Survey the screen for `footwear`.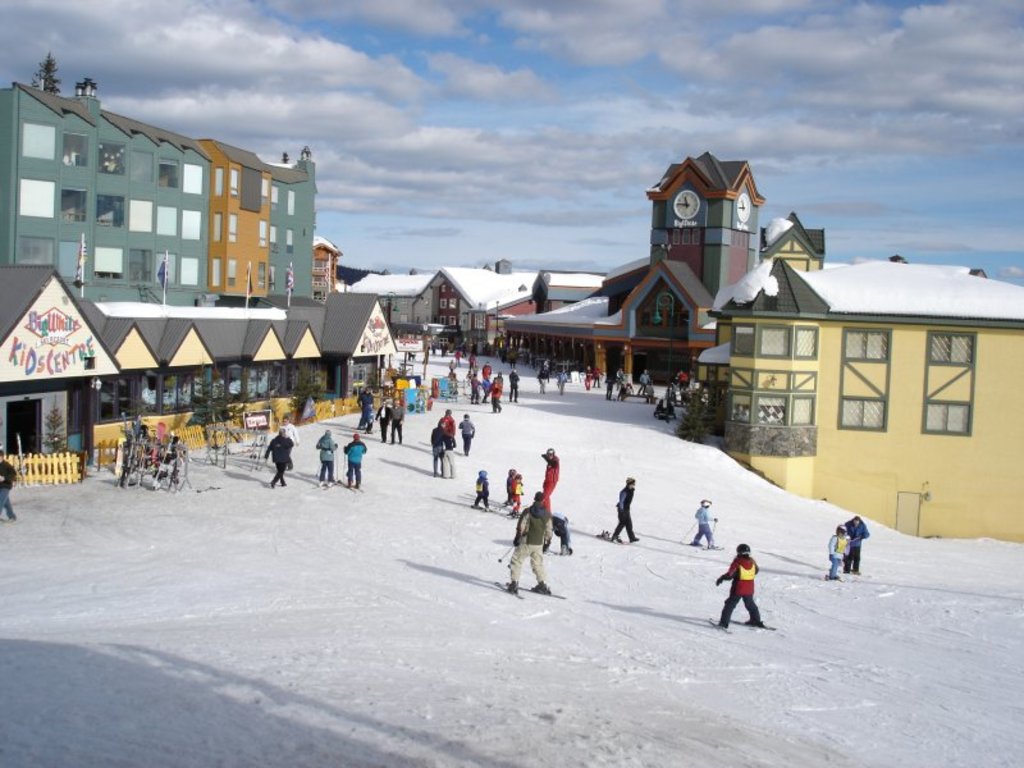
Survey found: left=343, top=476, right=352, bottom=489.
